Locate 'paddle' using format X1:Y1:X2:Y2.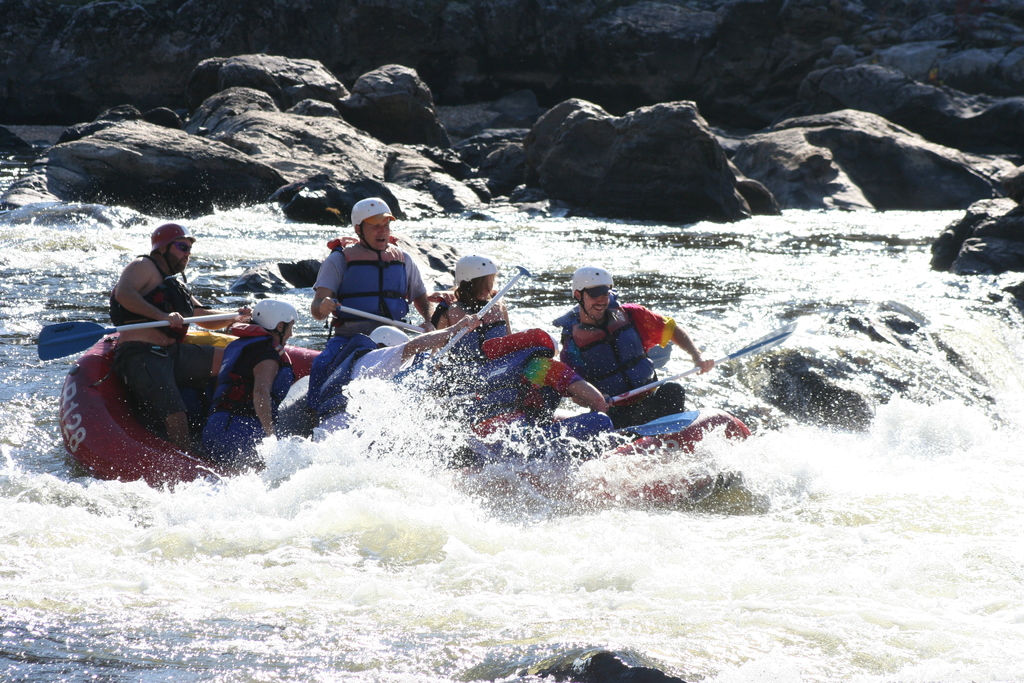
36:311:239:363.
